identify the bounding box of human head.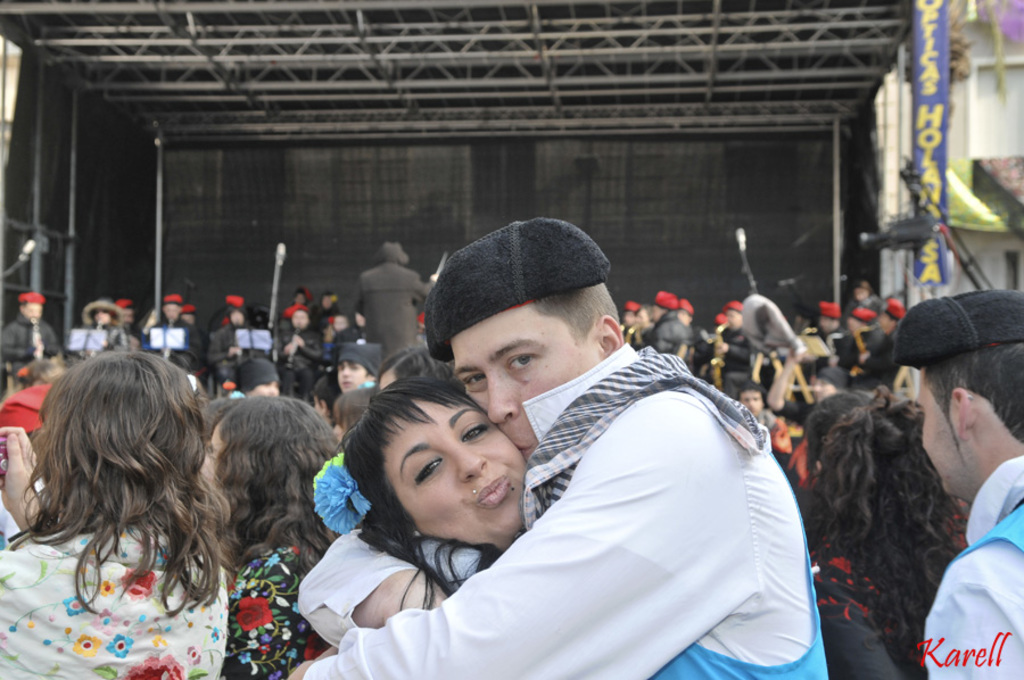
[618, 302, 638, 330].
